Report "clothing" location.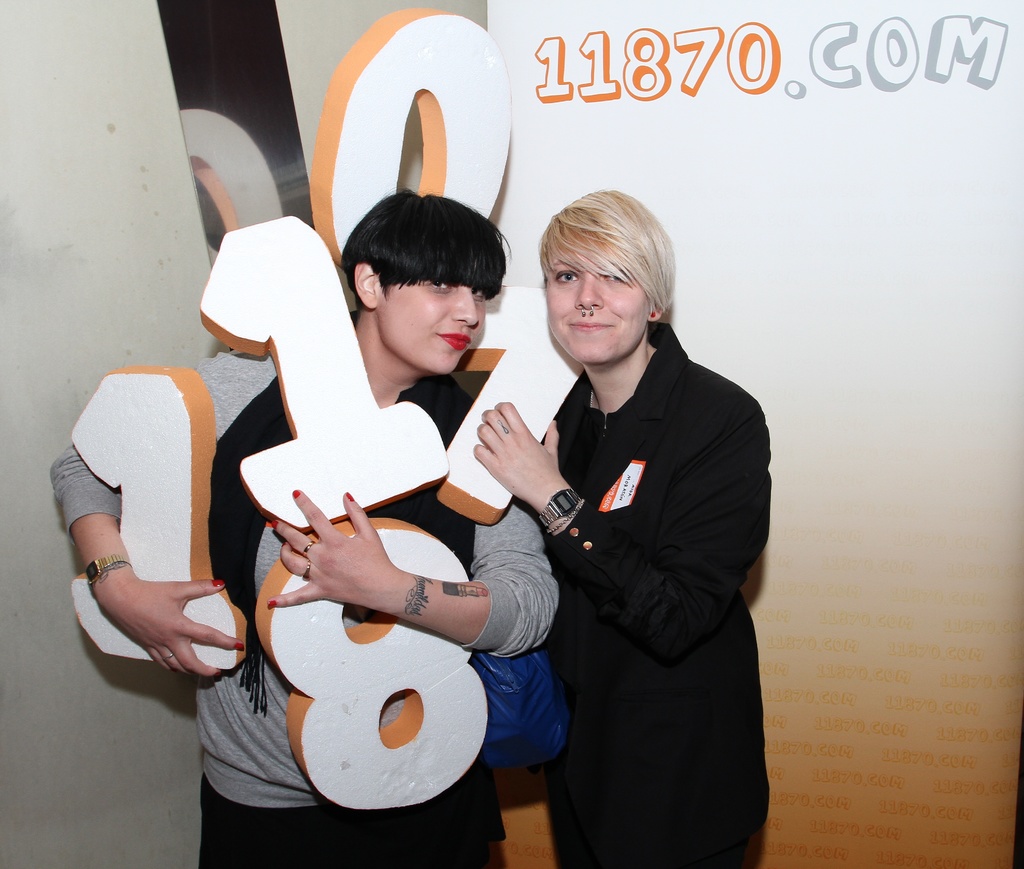
Report: select_region(536, 321, 772, 868).
